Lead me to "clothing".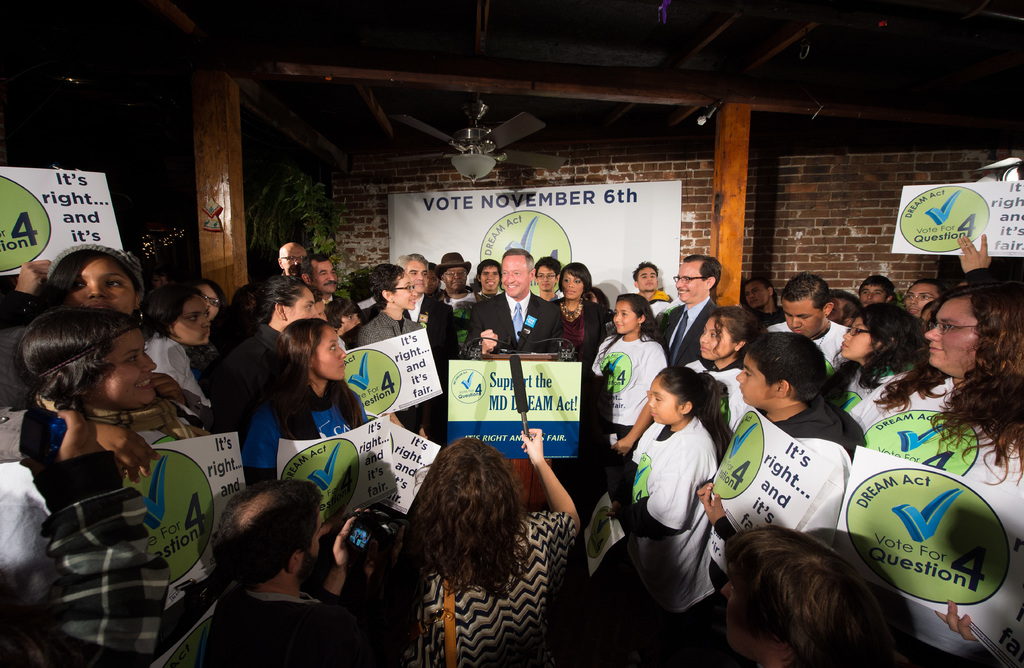
Lead to 400 291 460 439.
